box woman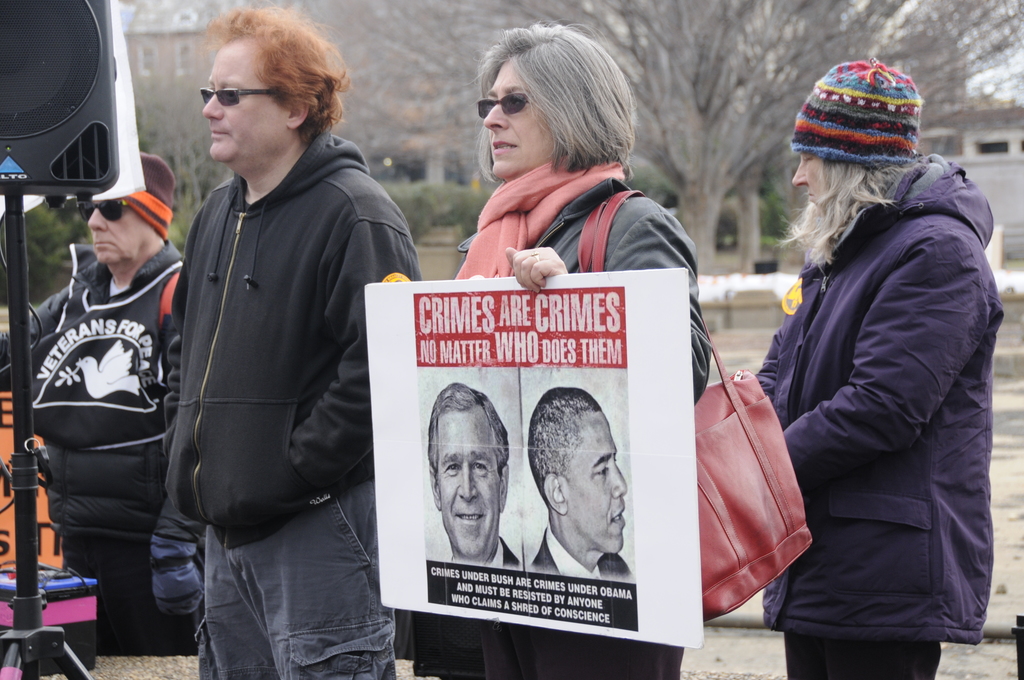
box=[397, 24, 712, 679]
